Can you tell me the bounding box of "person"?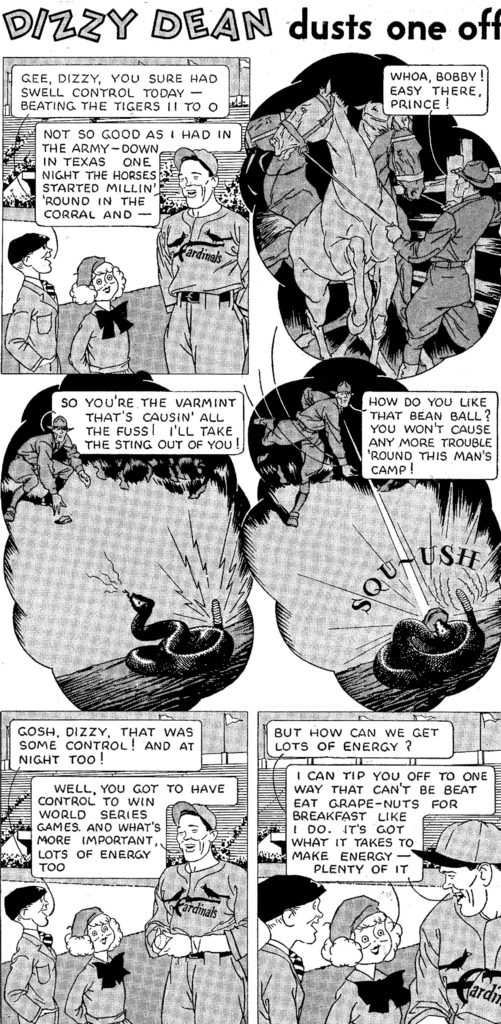
l=140, t=790, r=244, b=1022.
